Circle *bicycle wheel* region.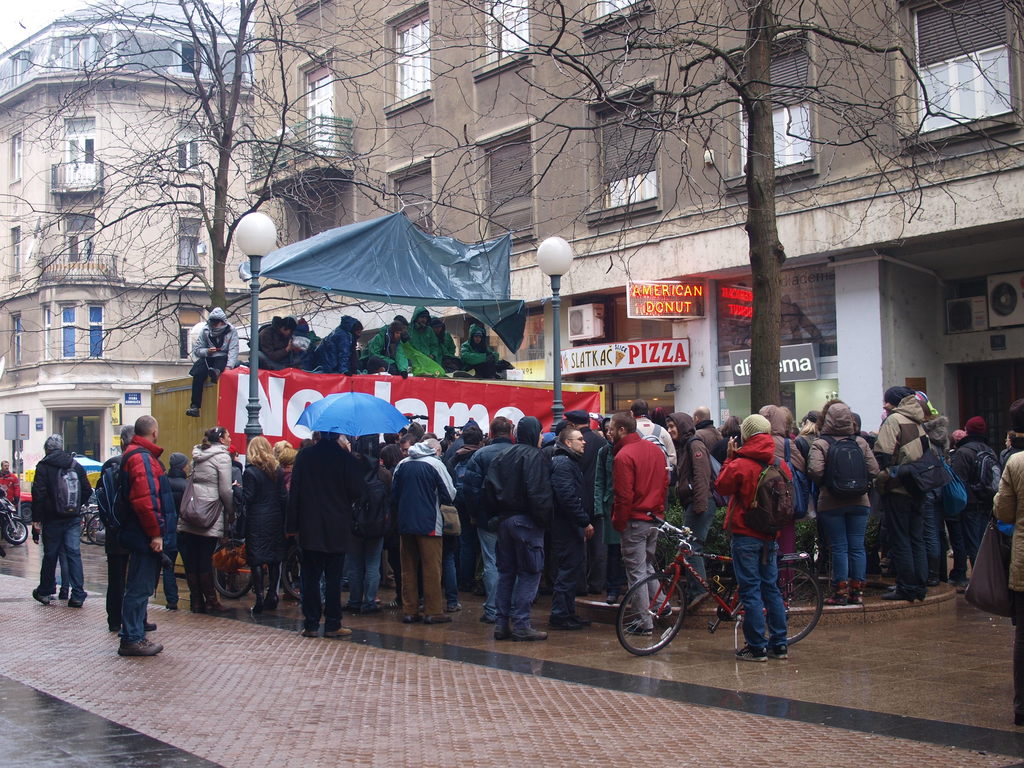
Region: [624, 566, 701, 661].
